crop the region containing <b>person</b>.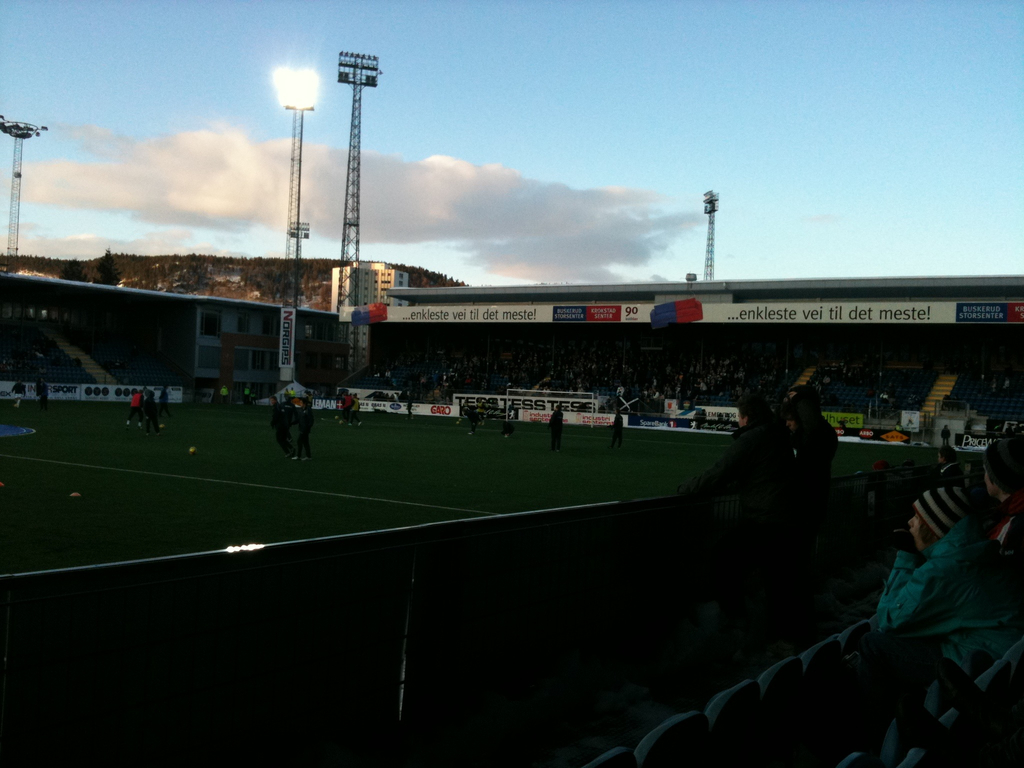
Crop region: select_region(351, 389, 362, 425).
